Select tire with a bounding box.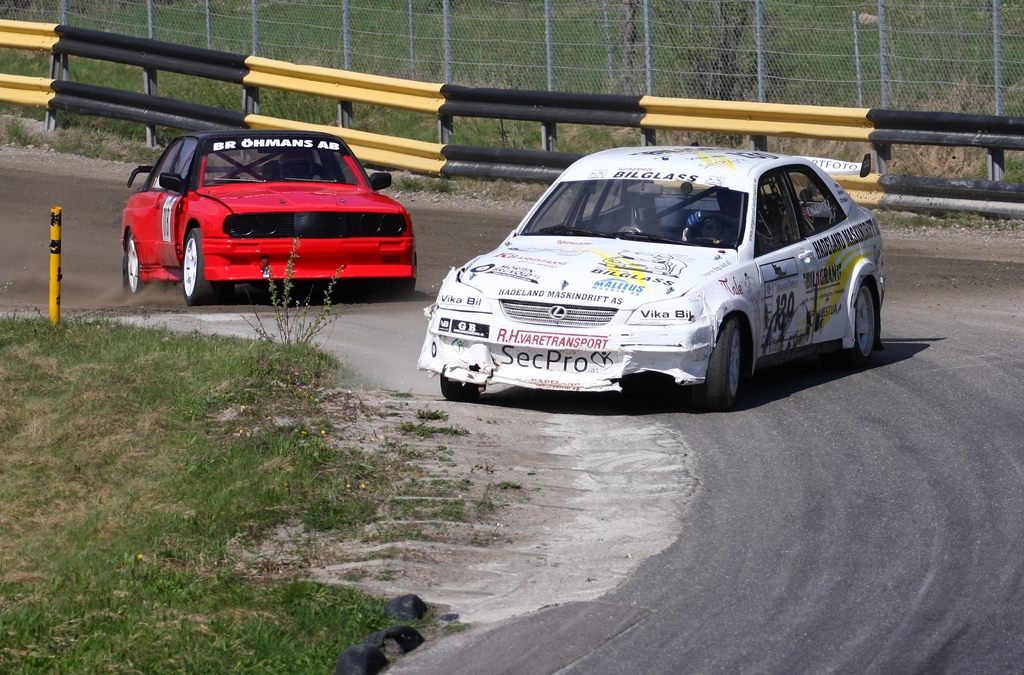
[x1=845, y1=272, x2=897, y2=364].
